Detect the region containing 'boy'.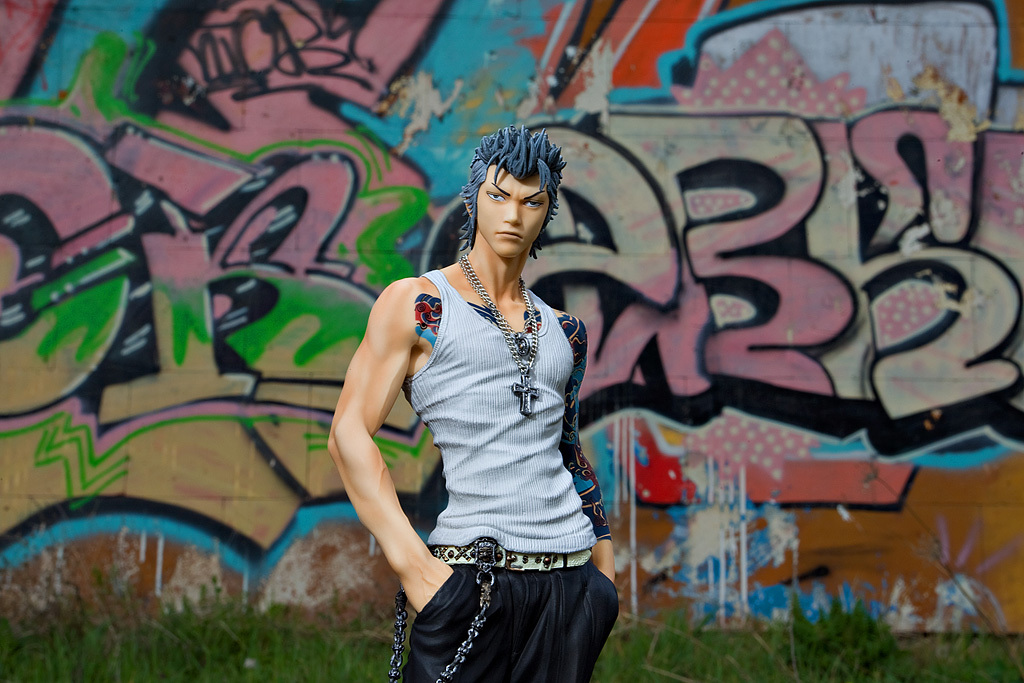
<bbox>328, 126, 629, 677</bbox>.
